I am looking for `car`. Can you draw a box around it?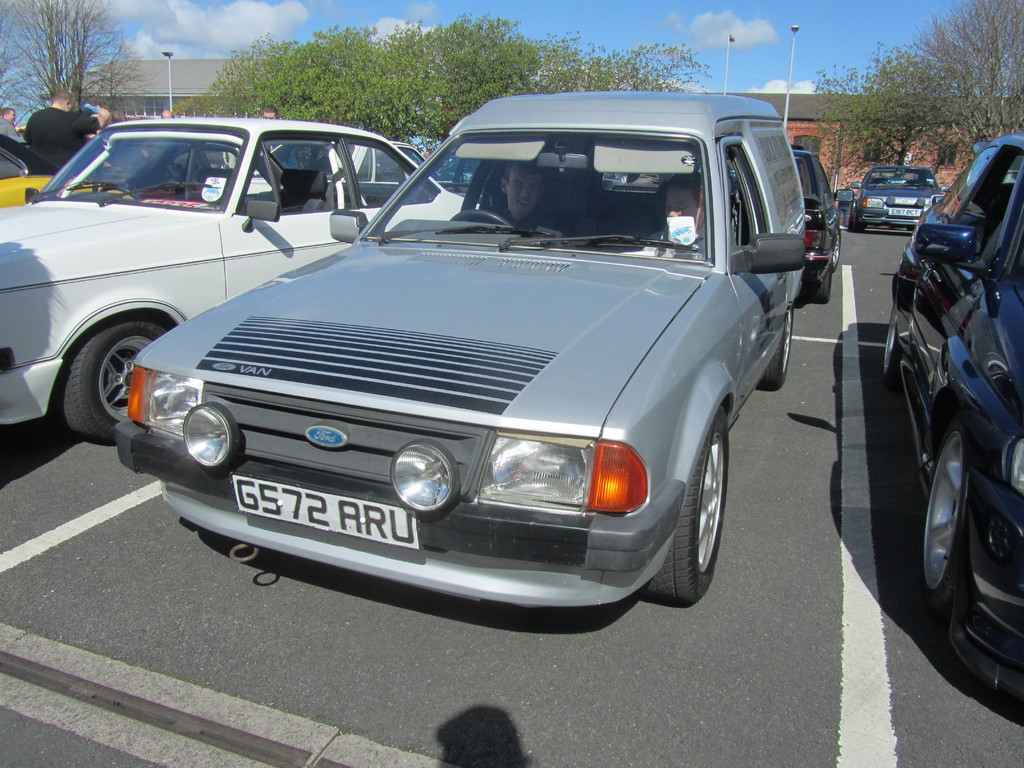
Sure, the bounding box is [849,162,949,229].
